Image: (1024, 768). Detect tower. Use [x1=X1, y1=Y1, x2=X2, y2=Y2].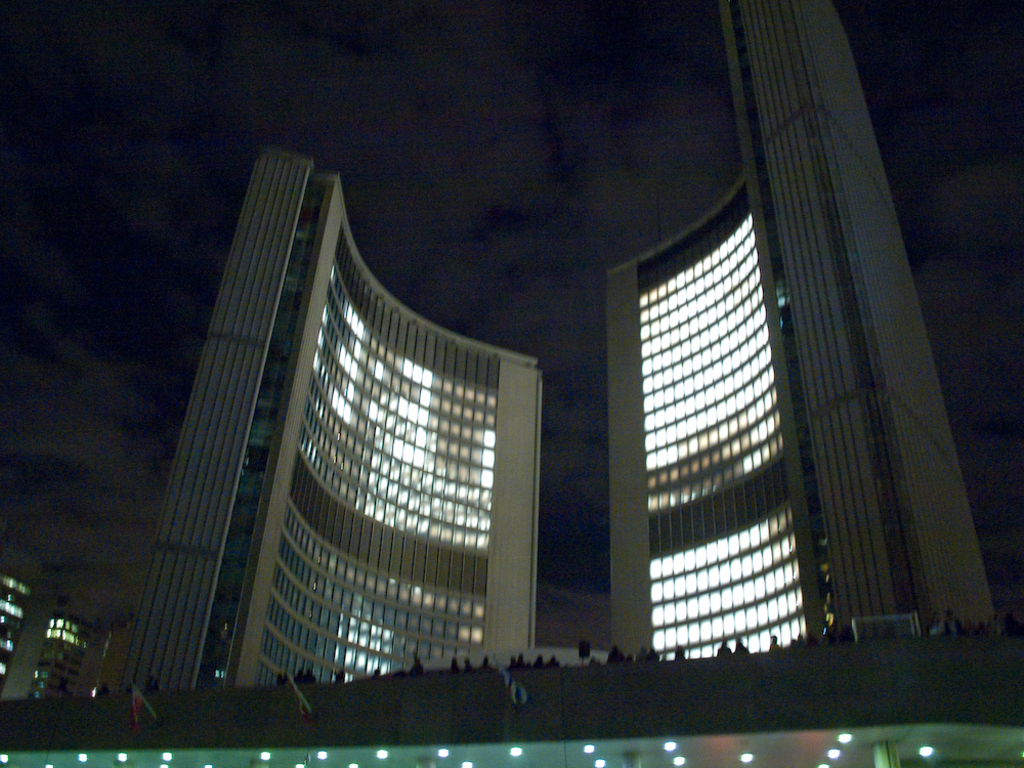
[x1=82, y1=118, x2=581, y2=703].
